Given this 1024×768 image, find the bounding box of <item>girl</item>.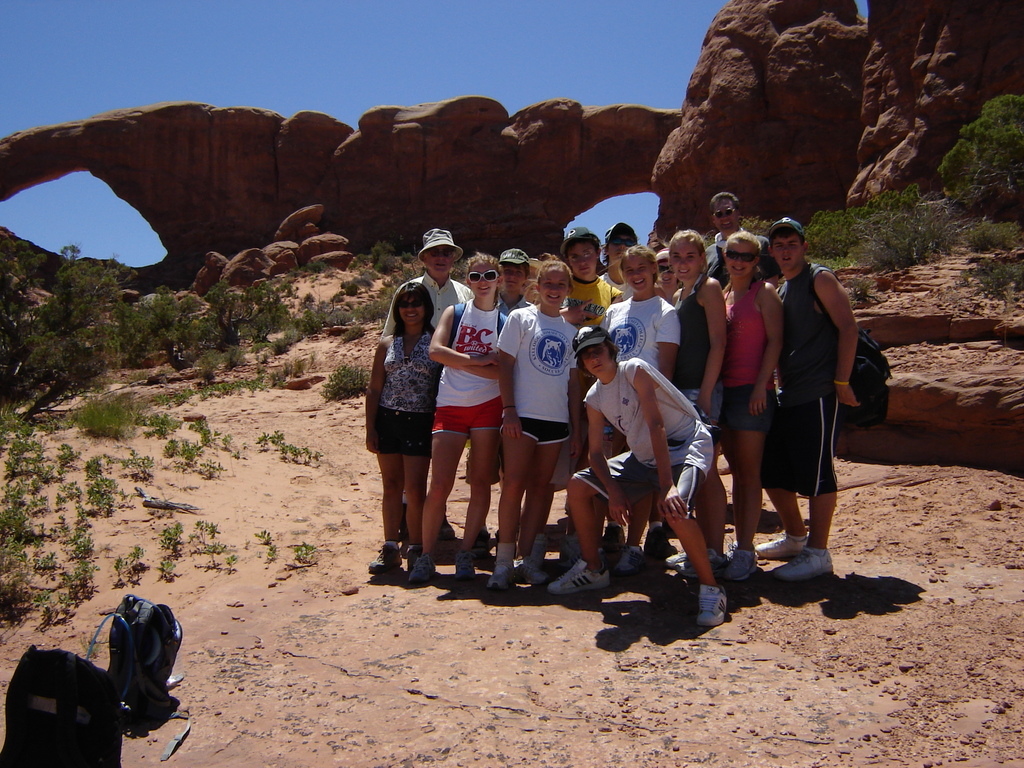
detection(424, 250, 505, 577).
